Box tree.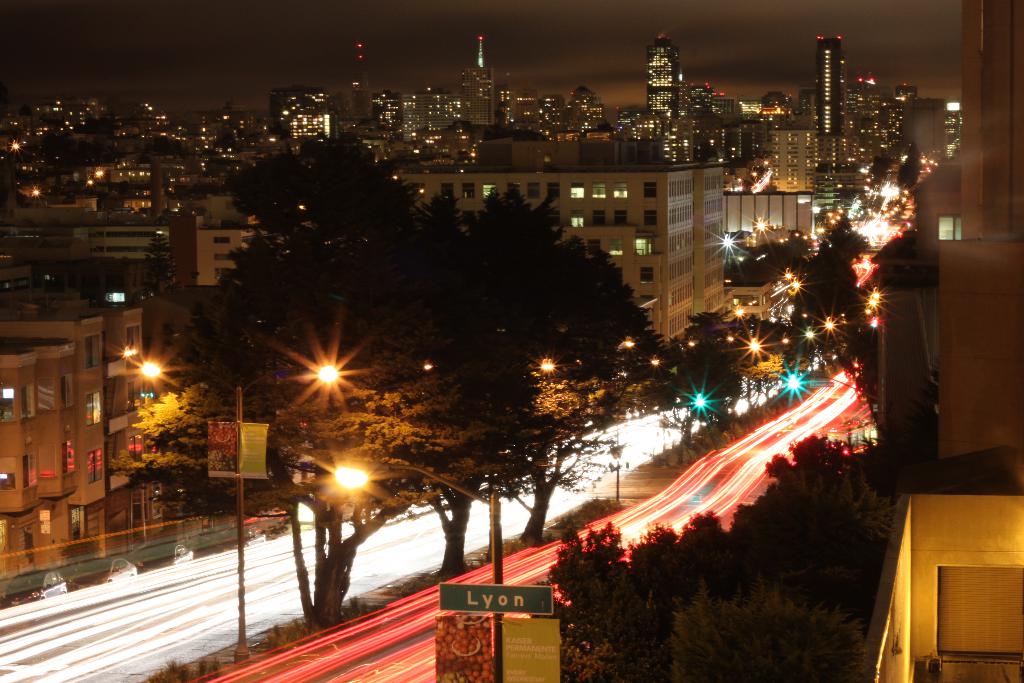
{"left": 772, "top": 273, "right": 884, "bottom": 374}.
